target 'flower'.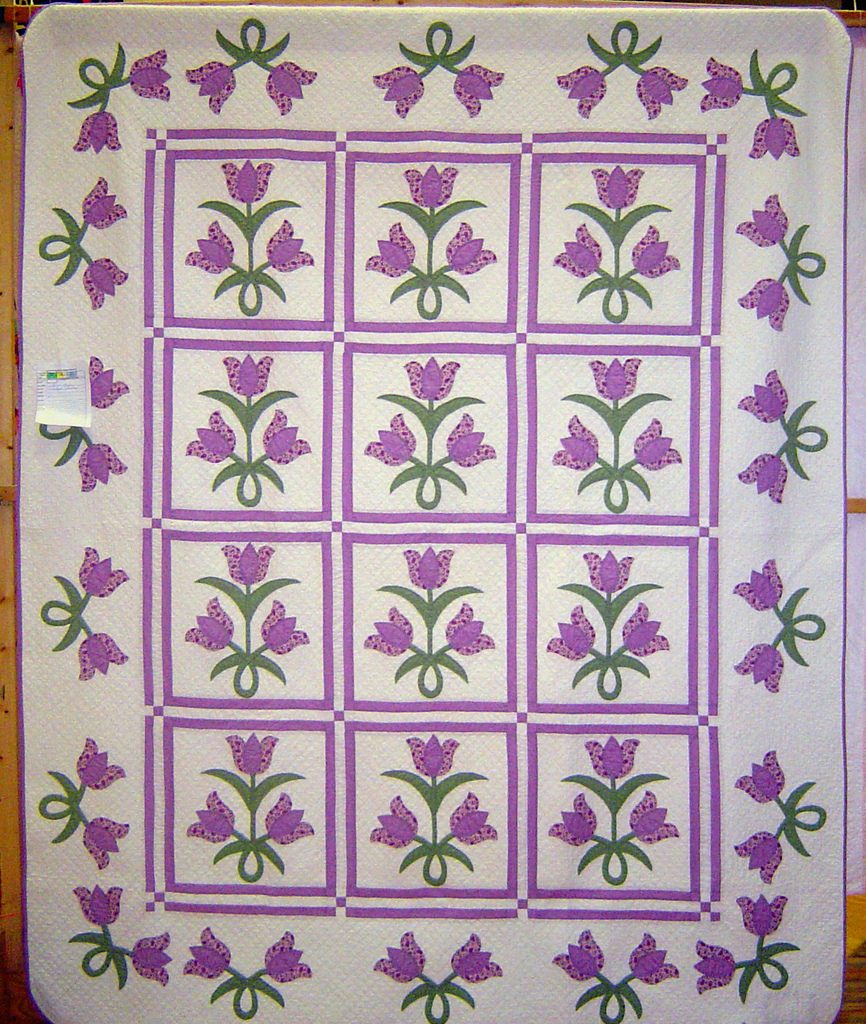
Target region: detection(265, 931, 312, 983).
